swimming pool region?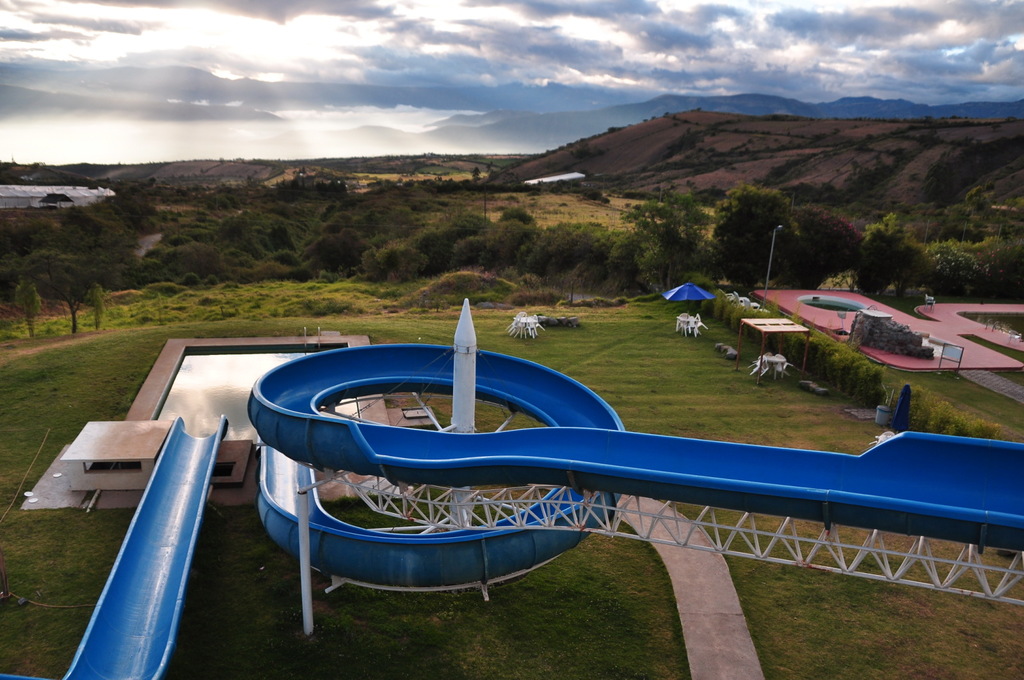
bbox=(153, 352, 359, 448)
